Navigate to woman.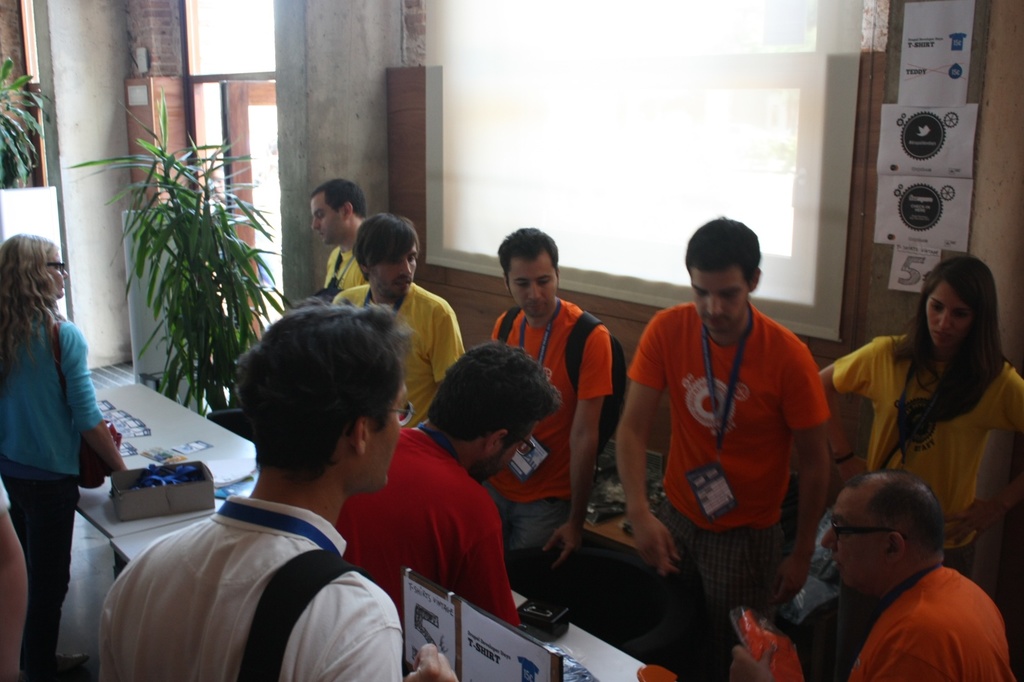
Navigation target: x1=820 y1=258 x2=1023 y2=576.
